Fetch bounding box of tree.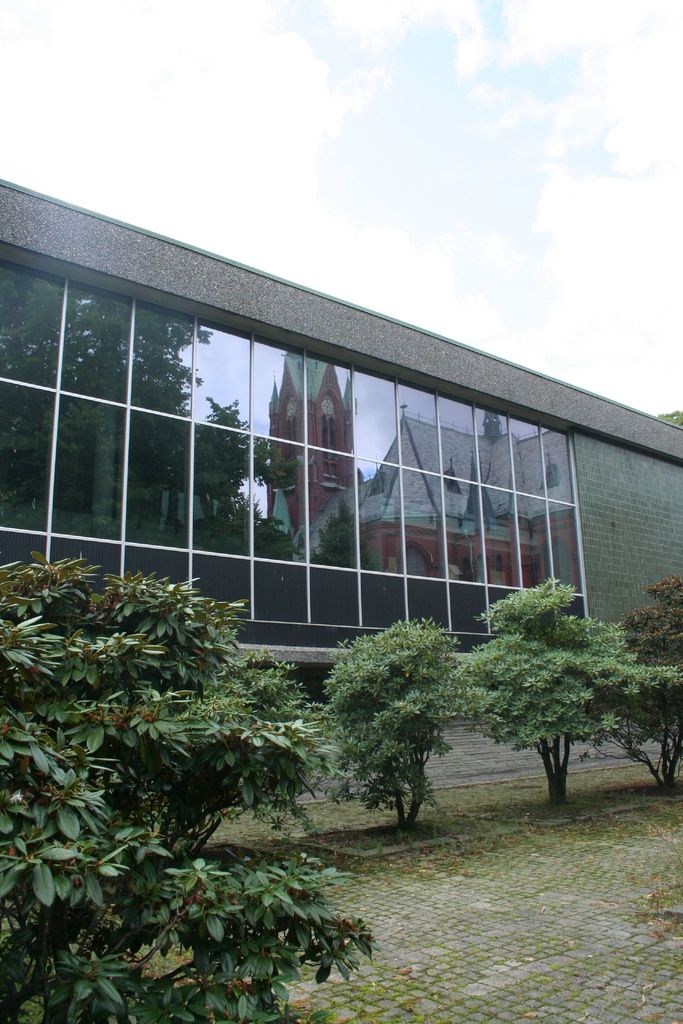
Bbox: 316,613,473,837.
